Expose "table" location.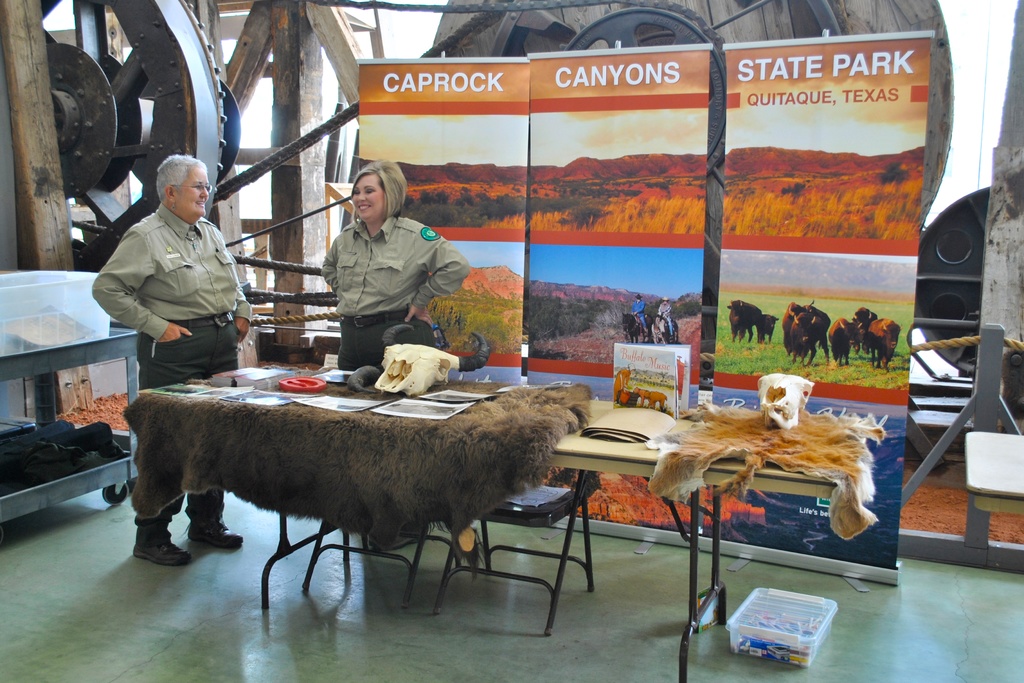
Exposed at x1=0 y1=309 x2=152 y2=537.
